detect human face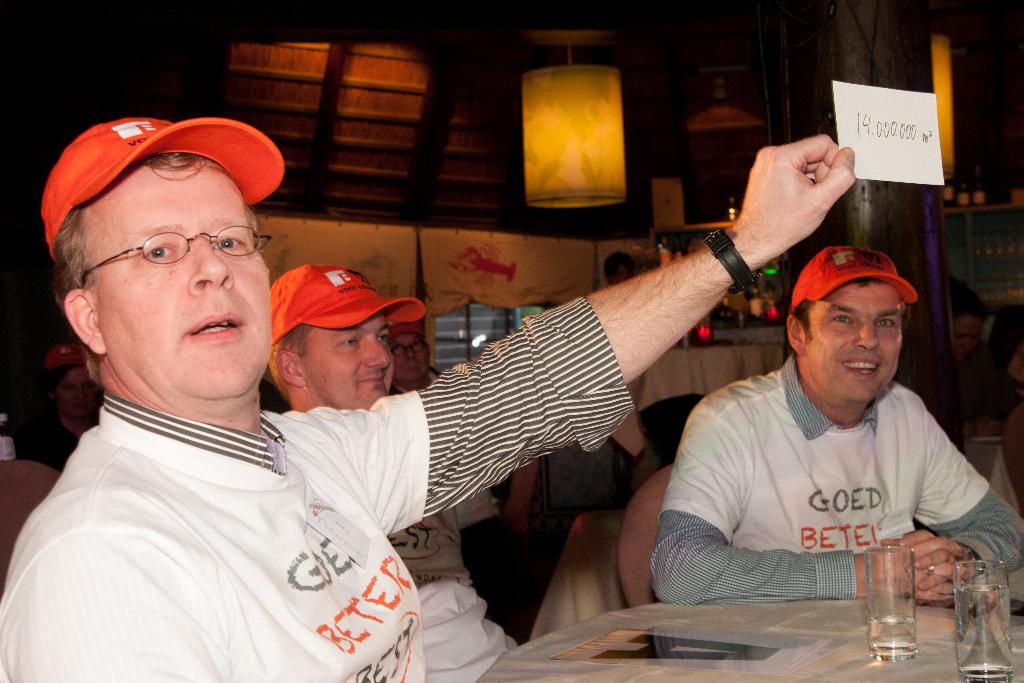
396 333 431 380
